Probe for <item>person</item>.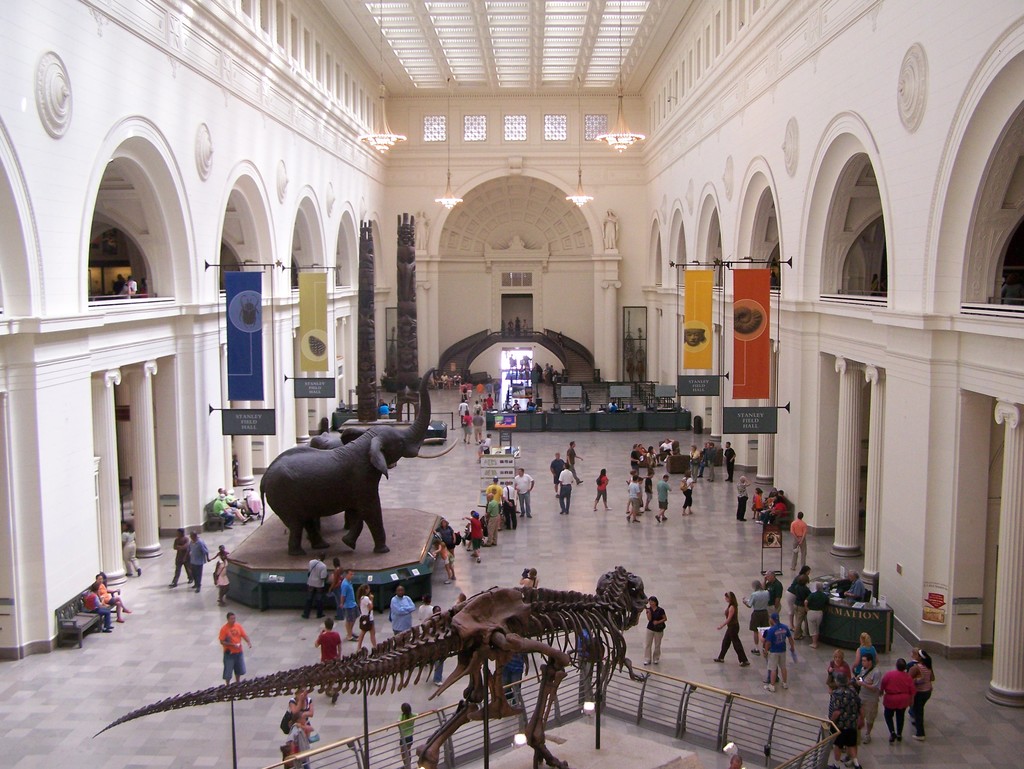
Probe result: {"x1": 628, "y1": 442, "x2": 645, "y2": 475}.
